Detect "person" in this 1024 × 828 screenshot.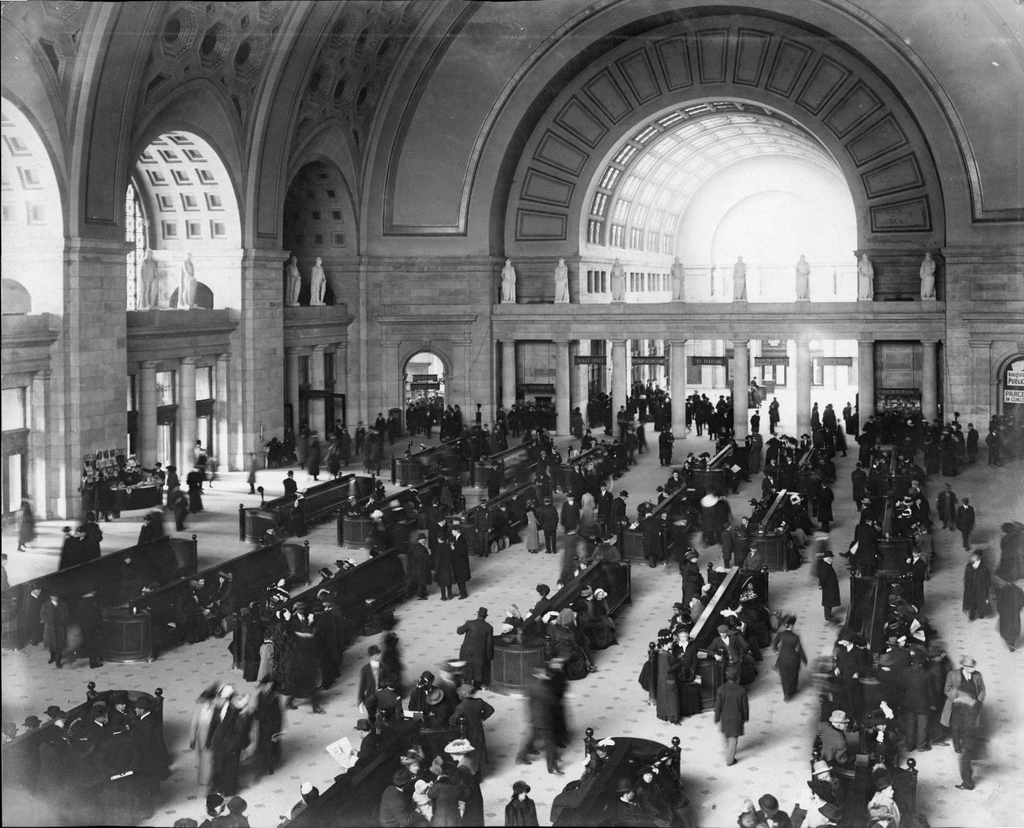
Detection: 374/438/385/475.
